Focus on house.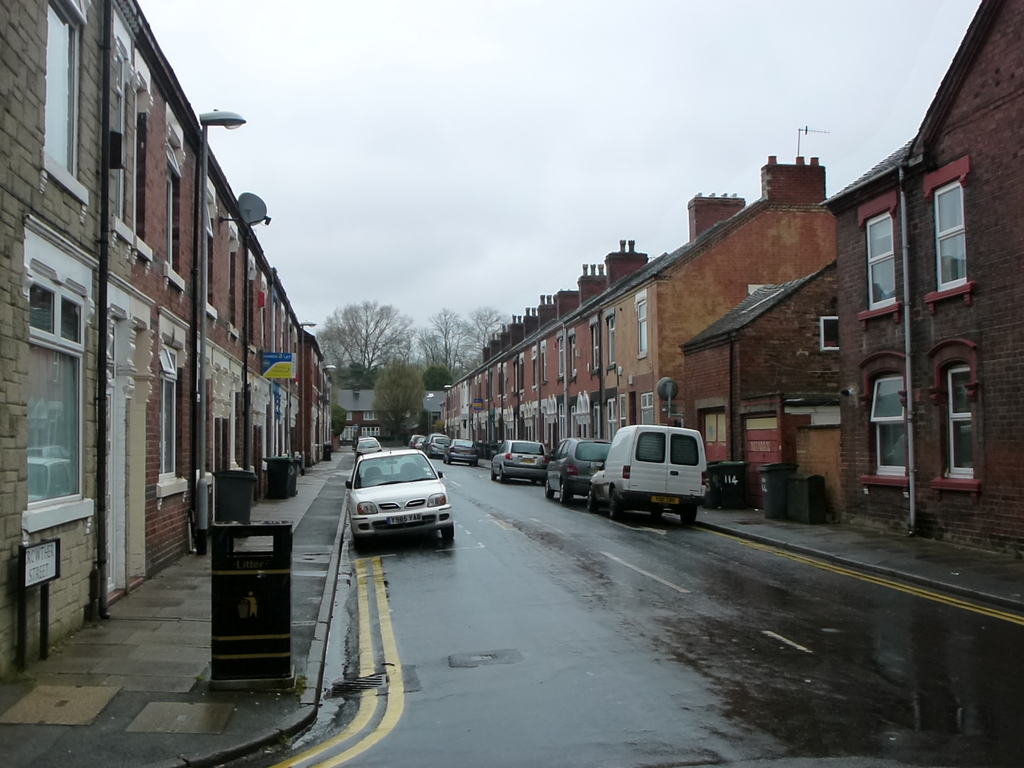
Focused at (left=91, top=102, right=200, bottom=595).
